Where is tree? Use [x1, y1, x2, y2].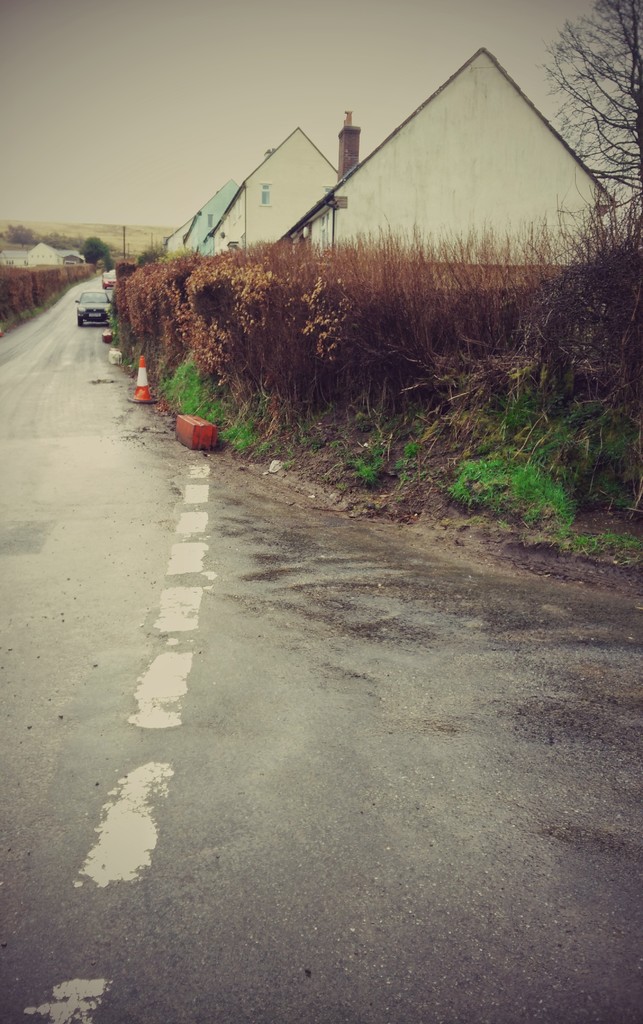
[533, 0, 642, 266].
